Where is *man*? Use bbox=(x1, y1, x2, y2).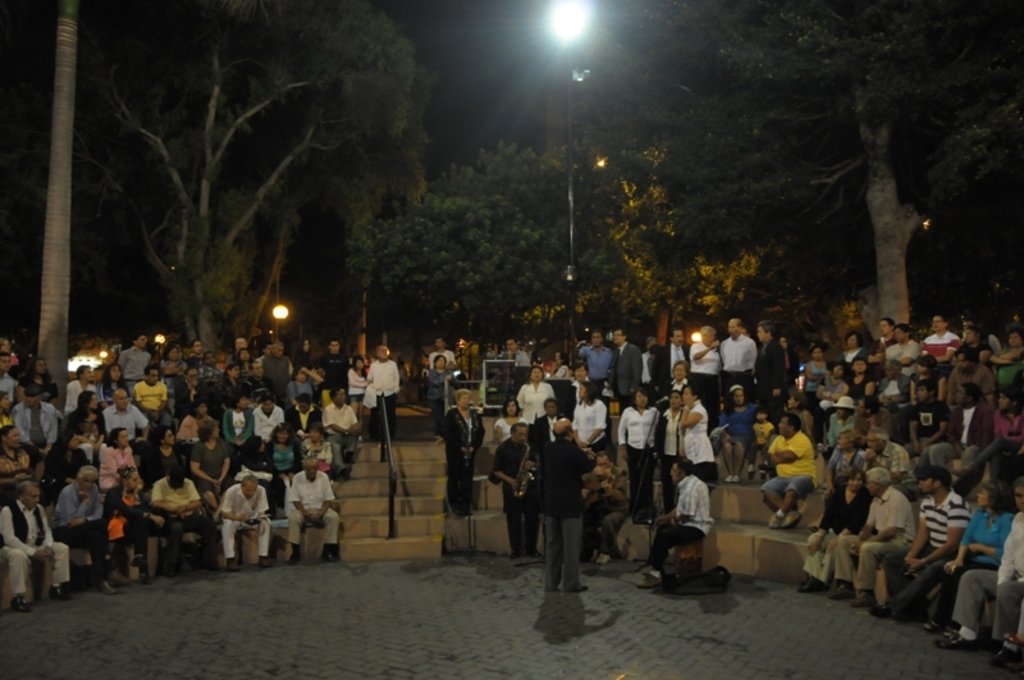
bbox=(924, 383, 991, 462).
